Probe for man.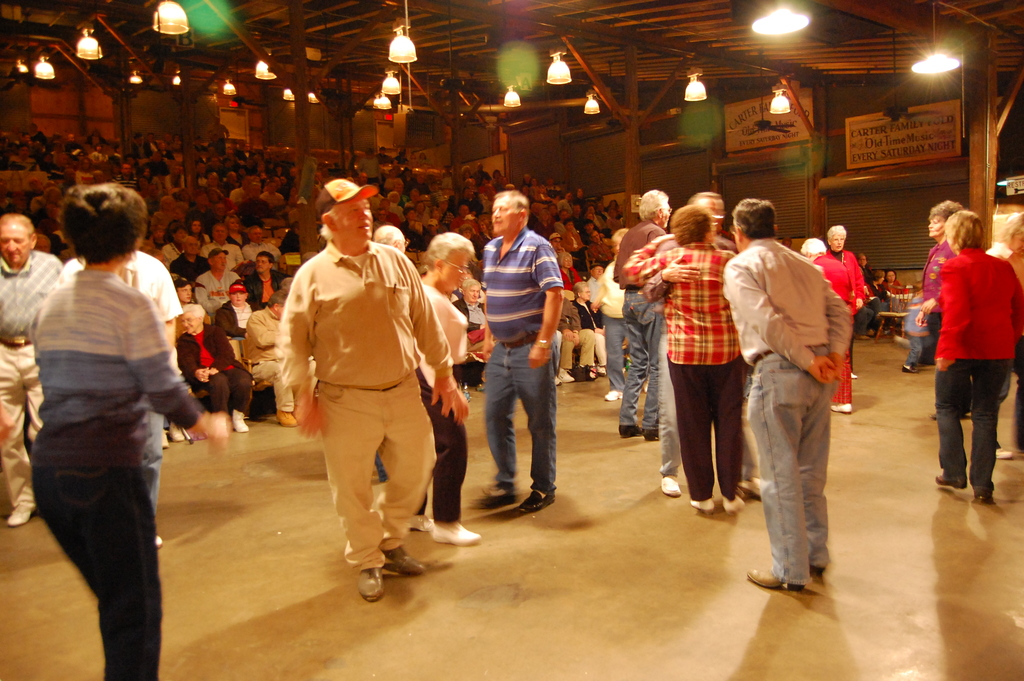
Probe result: region(194, 243, 241, 319).
